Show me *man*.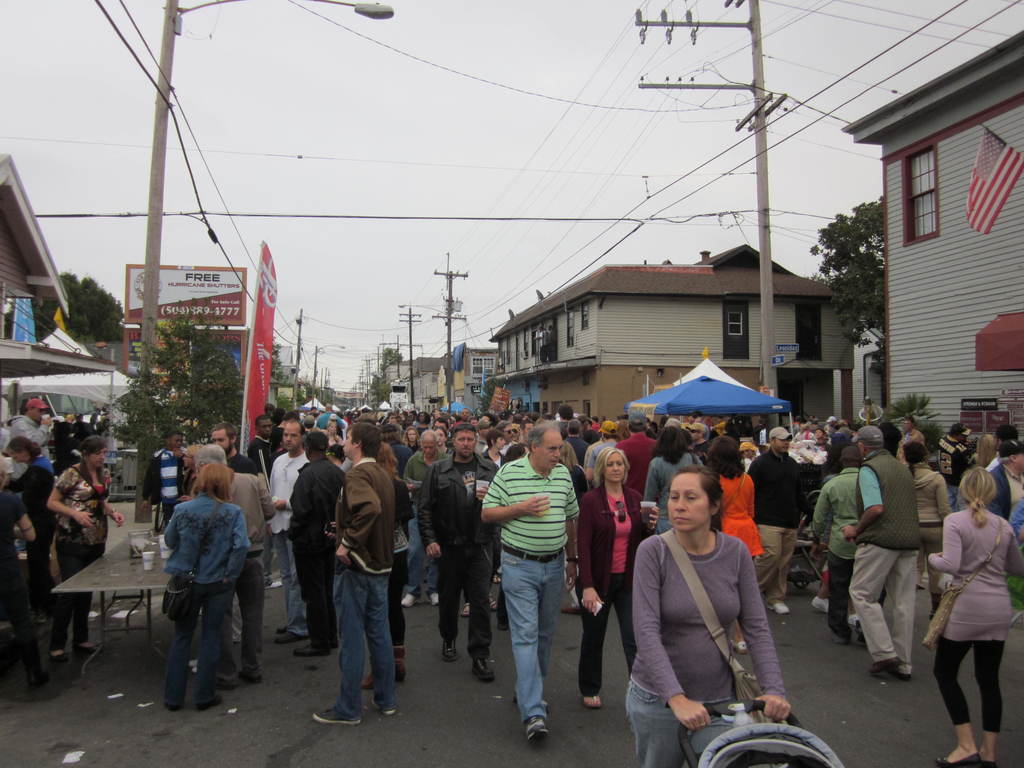
*man* is here: x1=851, y1=422, x2=927, y2=707.
